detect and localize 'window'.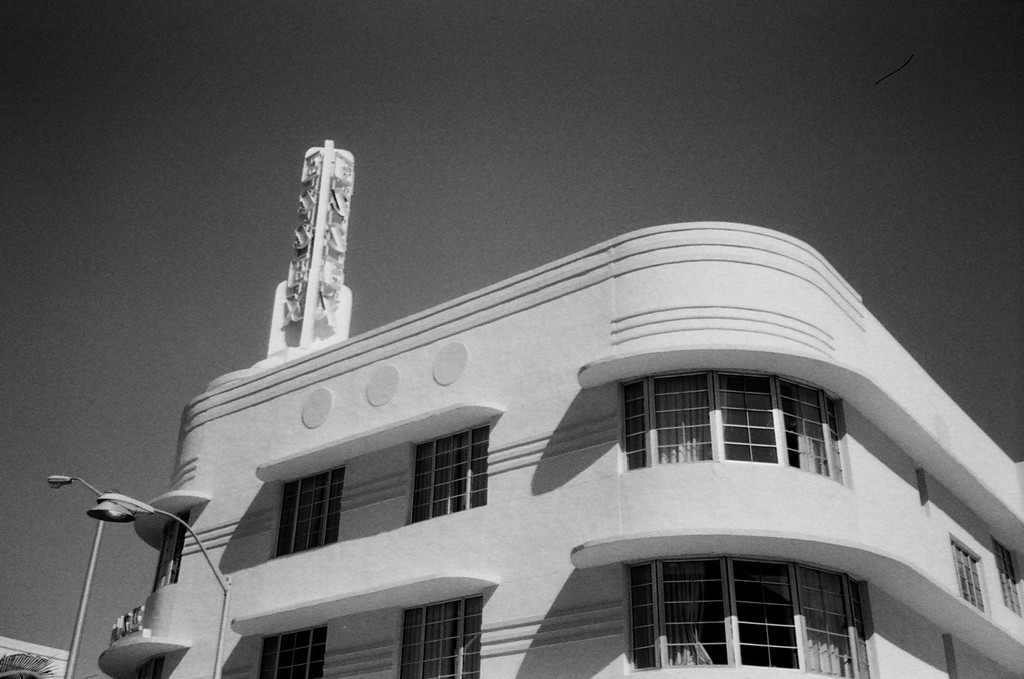
Localized at (259,625,325,678).
